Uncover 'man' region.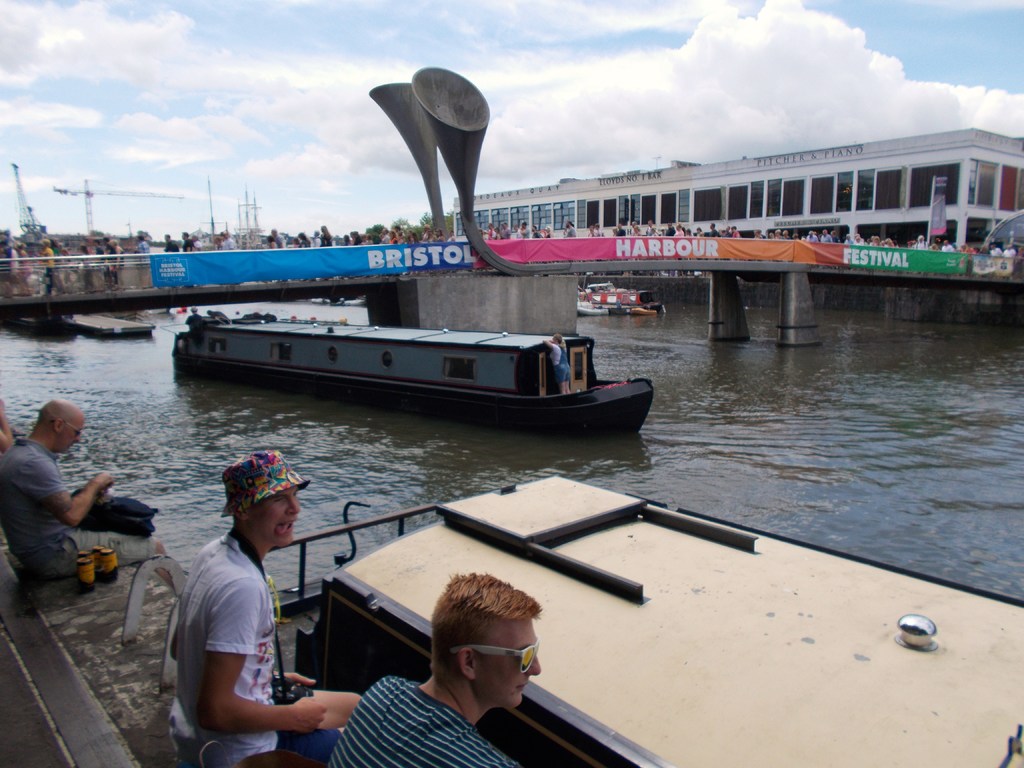
Uncovered: [left=2, top=395, right=181, bottom=589].
